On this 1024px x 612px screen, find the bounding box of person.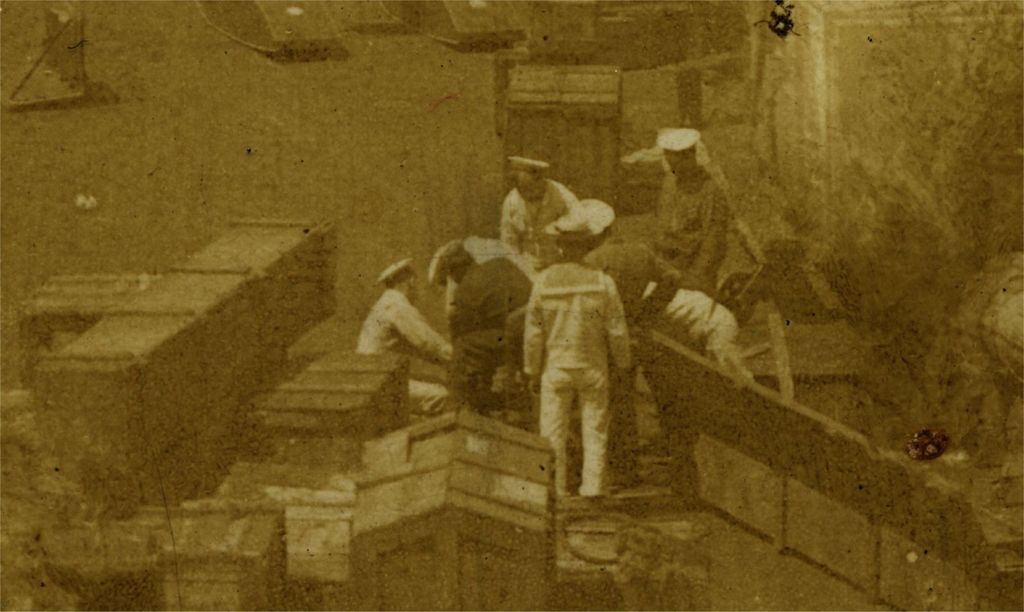
Bounding box: x1=495 y1=153 x2=582 y2=278.
